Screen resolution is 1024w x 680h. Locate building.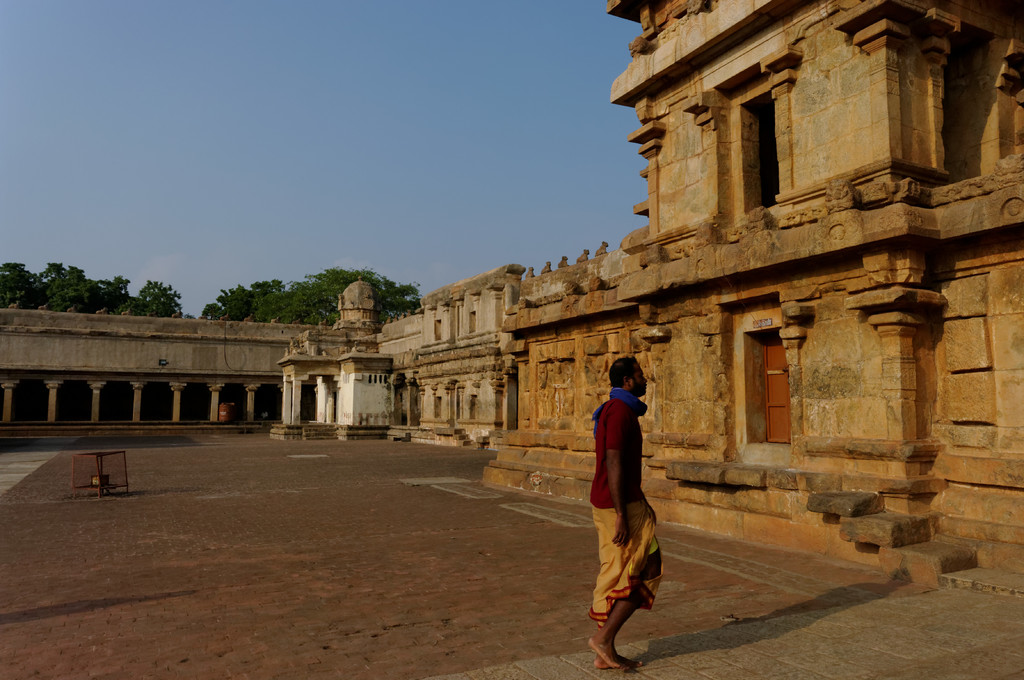
box=[275, 0, 1023, 599].
